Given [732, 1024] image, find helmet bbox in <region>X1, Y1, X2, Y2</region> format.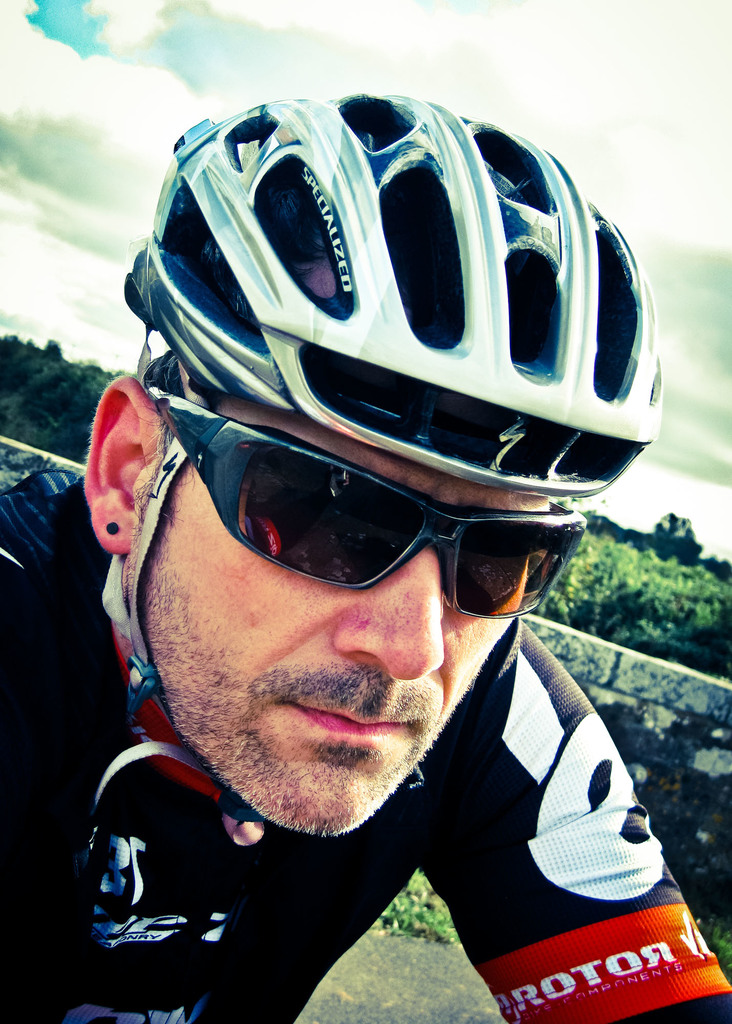
<region>82, 92, 662, 856</region>.
